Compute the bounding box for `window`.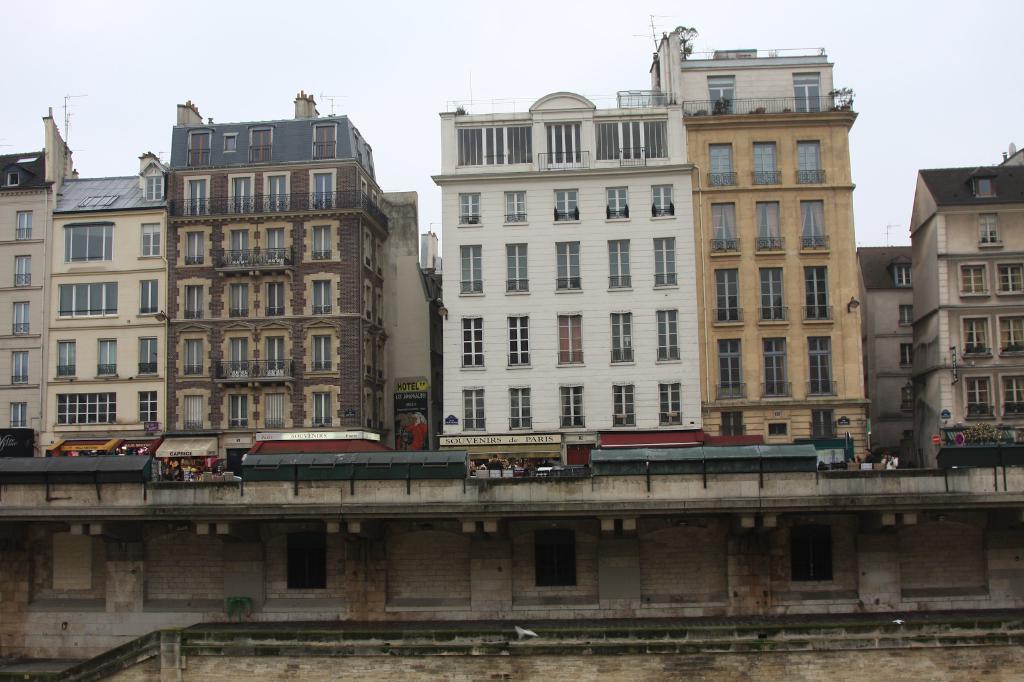
bbox=(954, 260, 988, 298).
